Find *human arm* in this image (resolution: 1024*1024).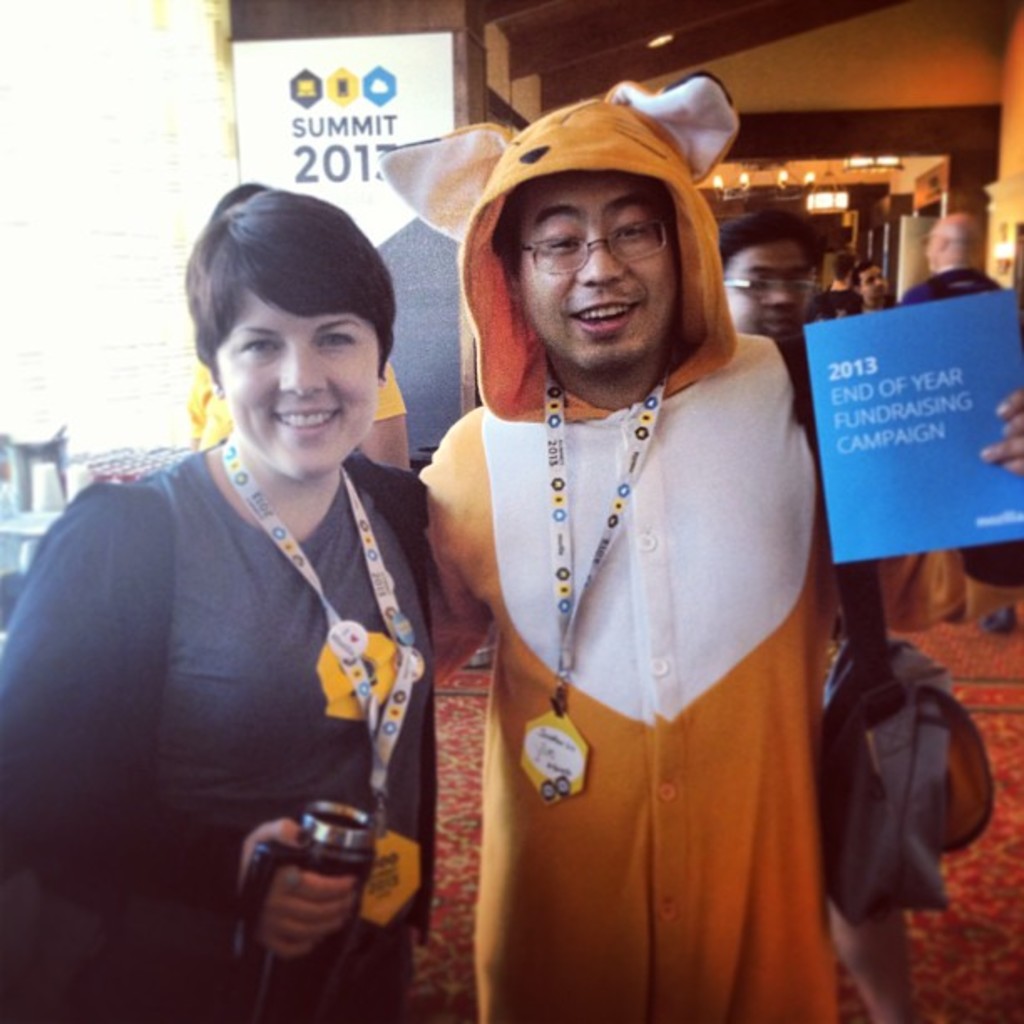
Rect(423, 418, 515, 604).
